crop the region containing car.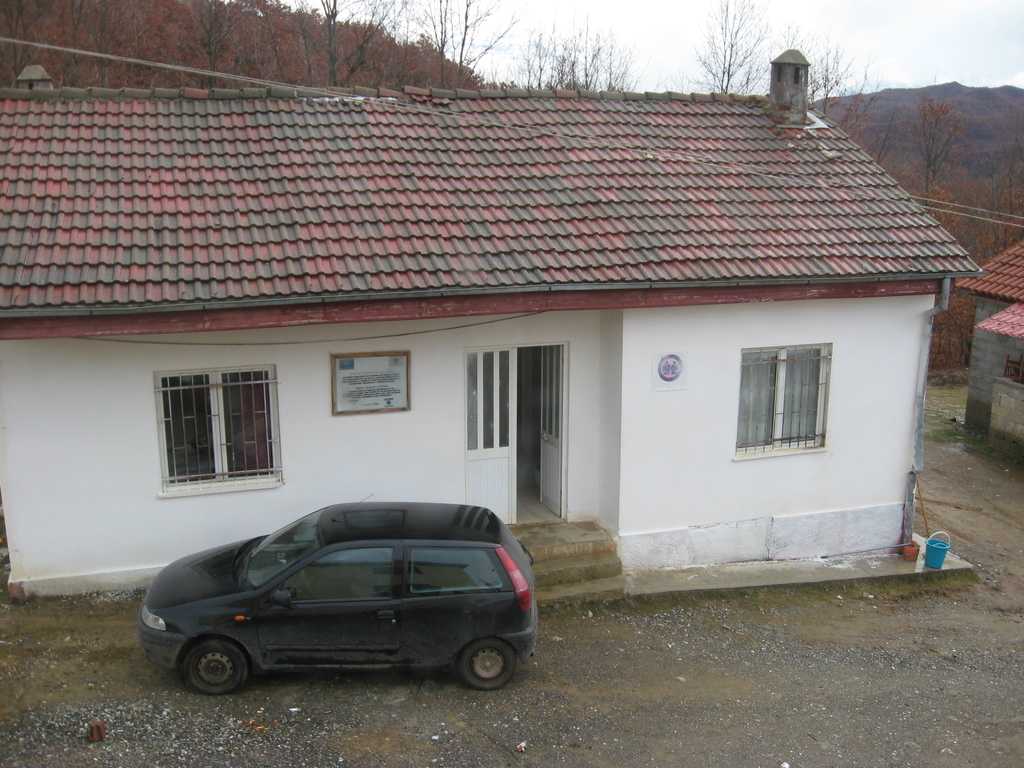
Crop region: (132,500,548,705).
